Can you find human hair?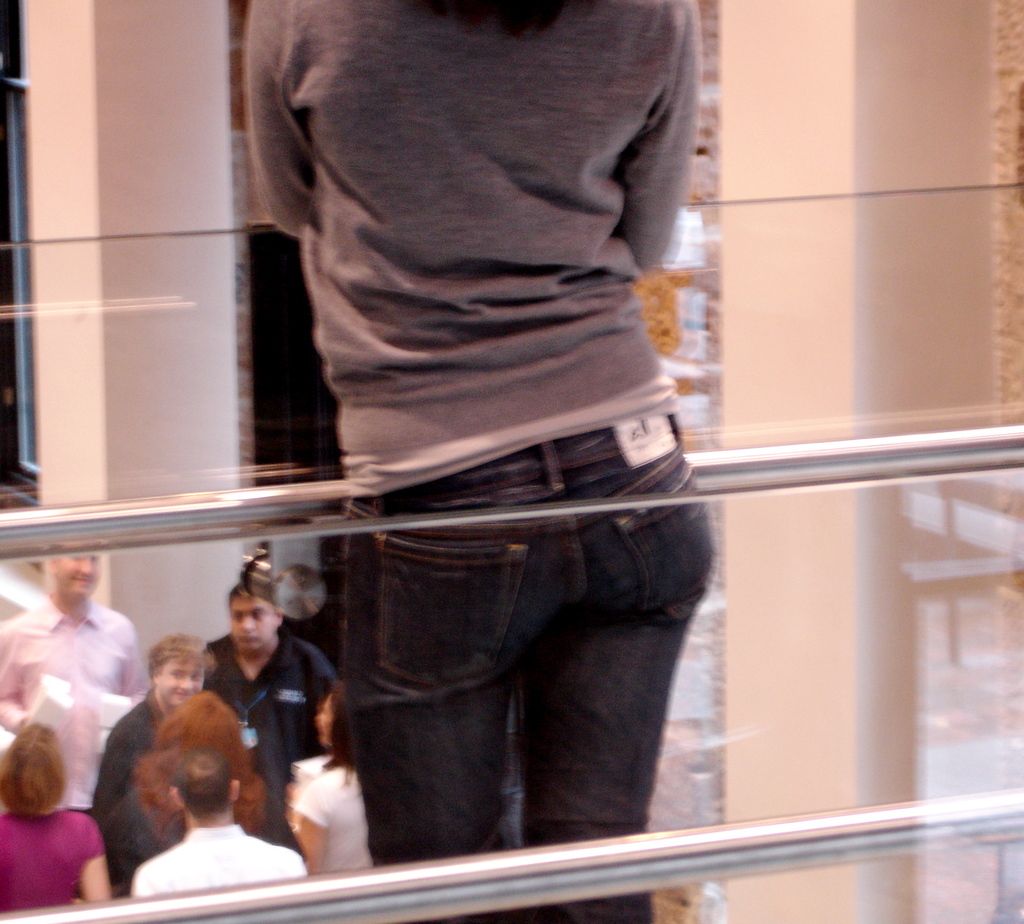
Yes, bounding box: (left=129, top=688, right=265, bottom=831).
